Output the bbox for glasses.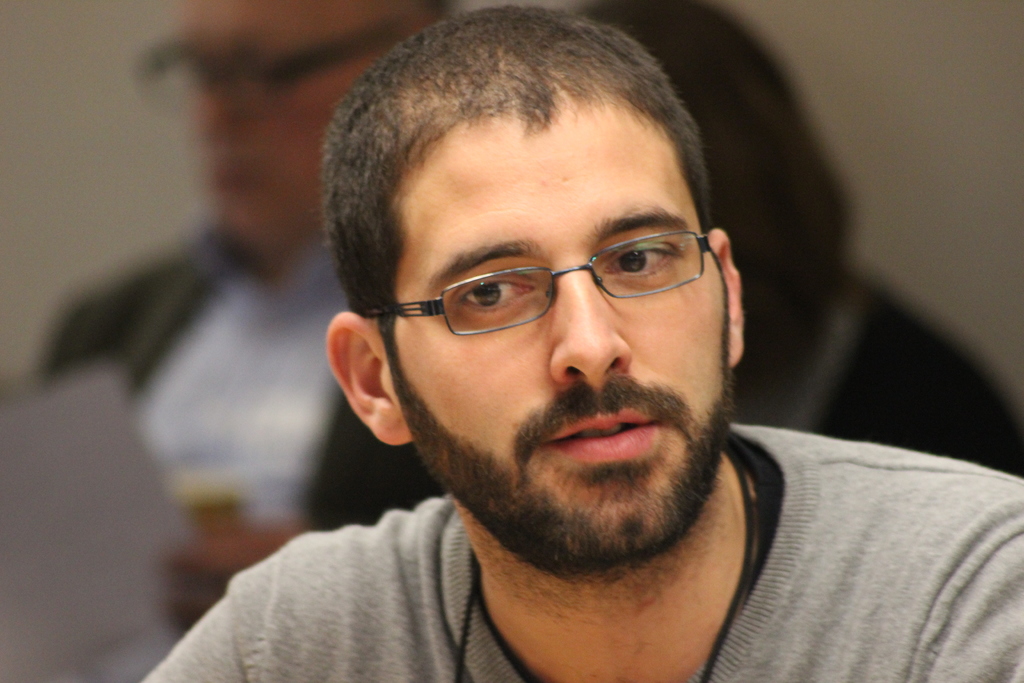
<box>337,212,743,363</box>.
